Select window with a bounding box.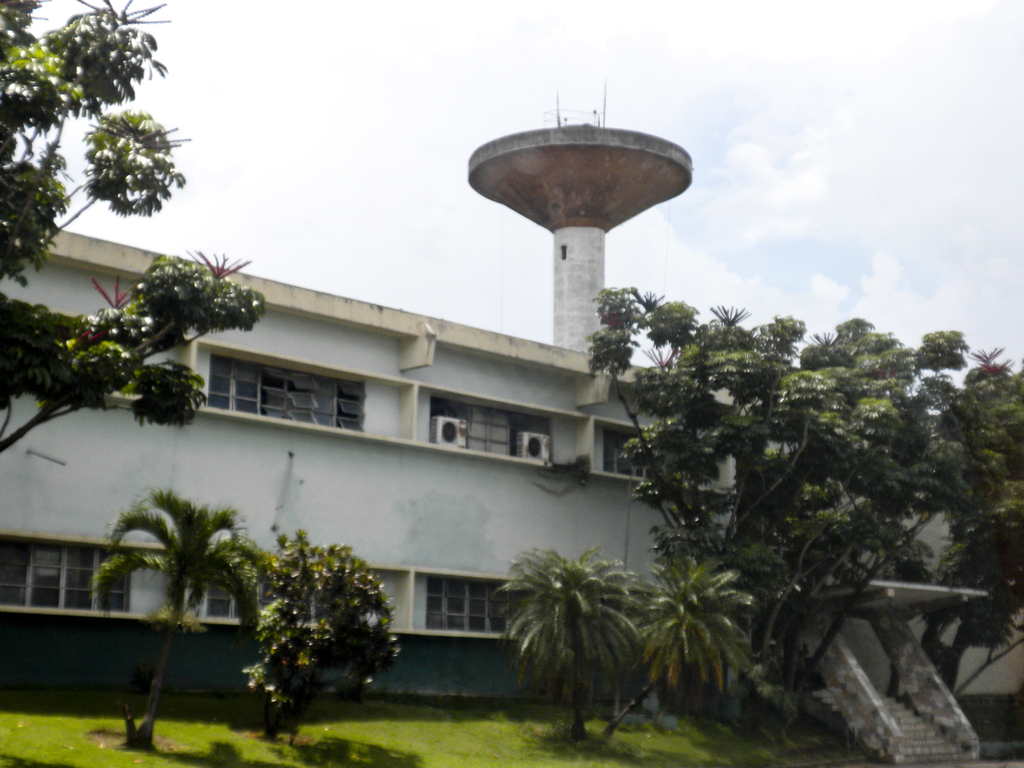
select_region(416, 397, 555, 457).
